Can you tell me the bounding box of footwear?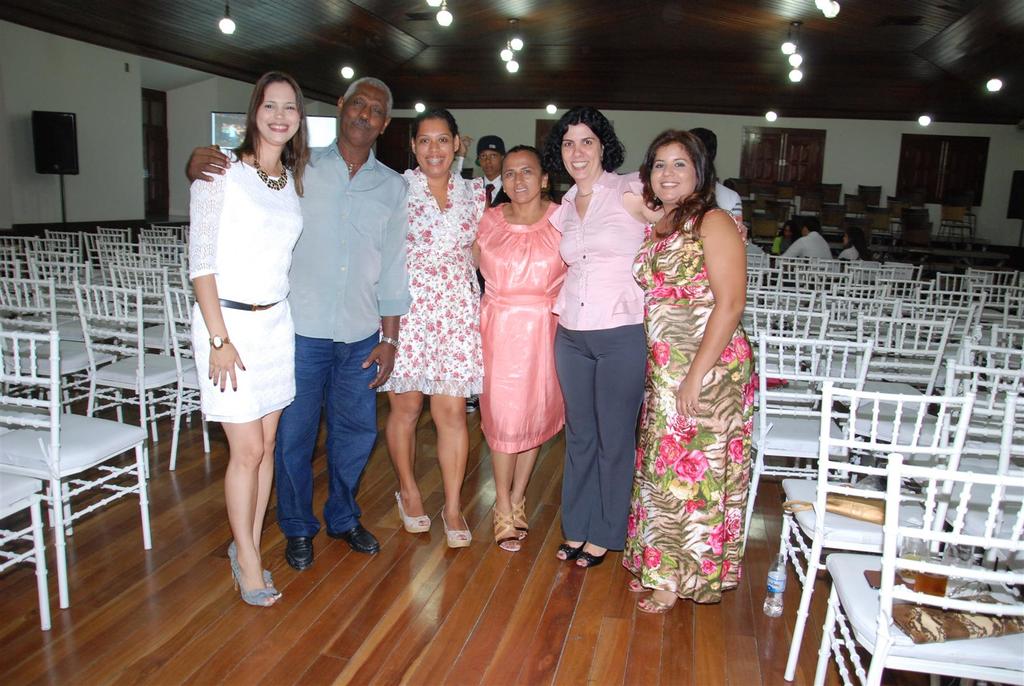
rect(397, 492, 430, 537).
